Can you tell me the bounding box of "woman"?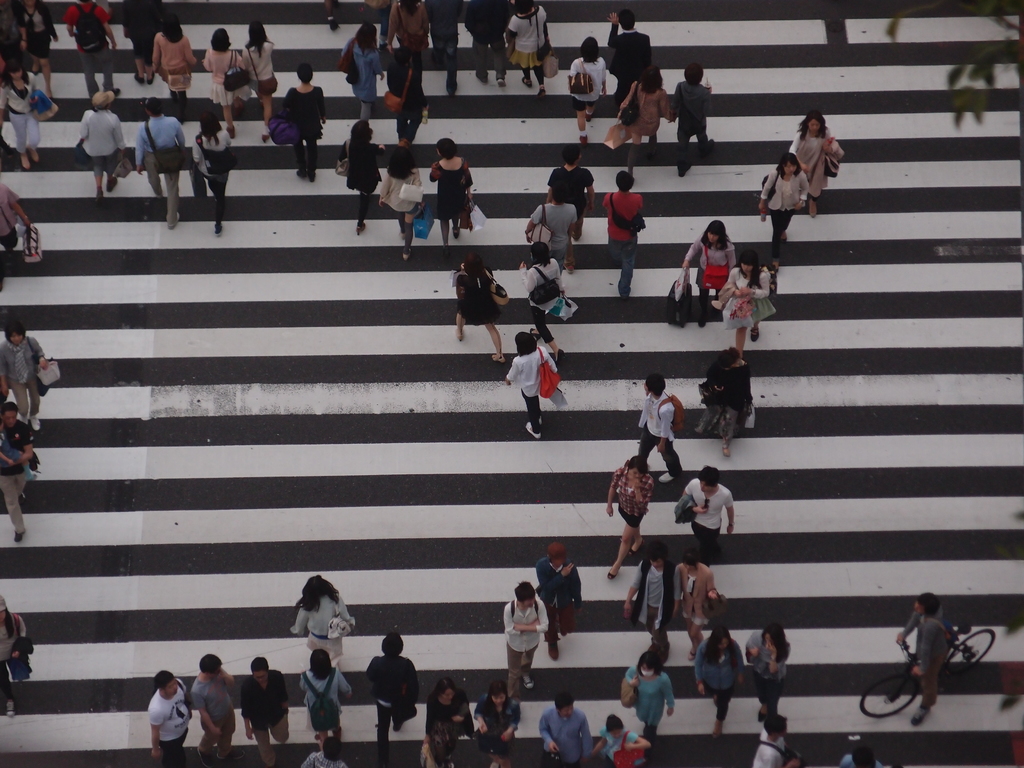
rect(593, 714, 651, 767).
